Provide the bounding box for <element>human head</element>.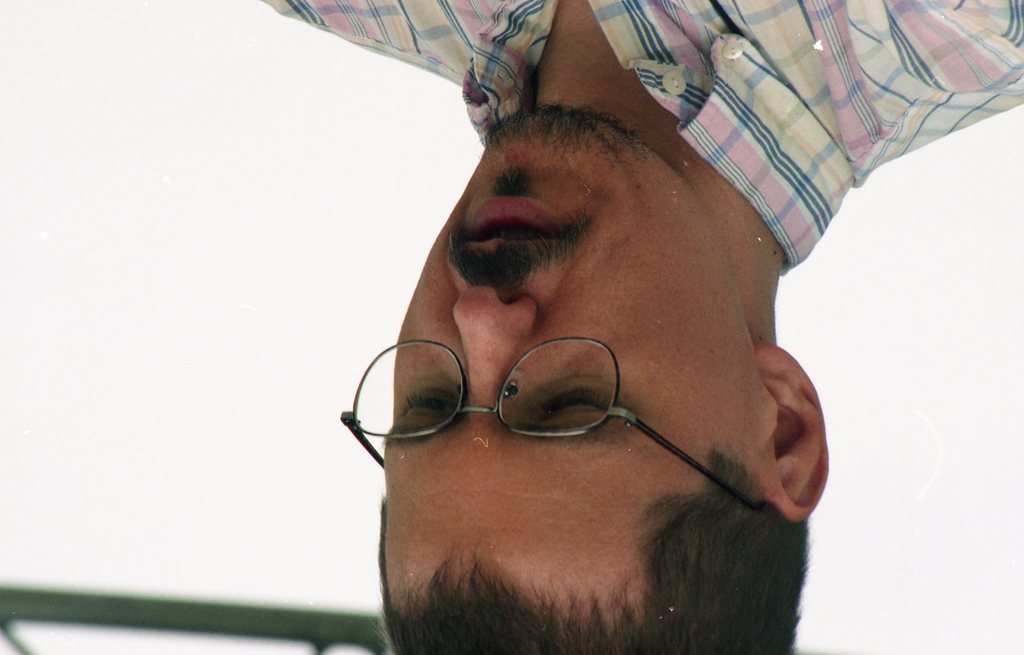
crop(397, 117, 787, 570).
